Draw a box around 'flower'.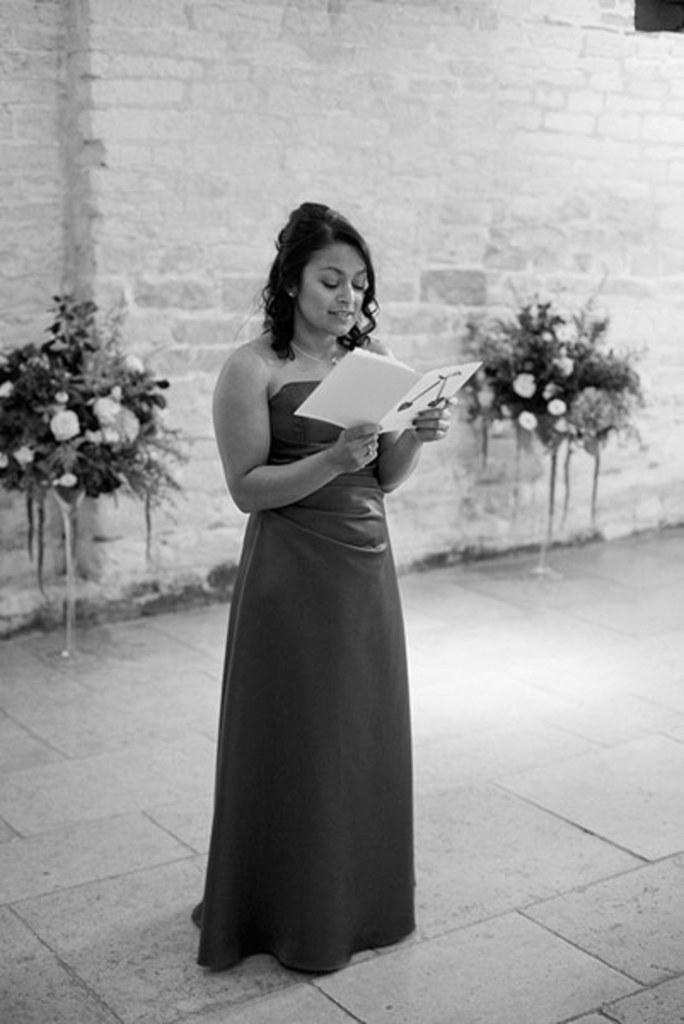
65, 473, 77, 486.
